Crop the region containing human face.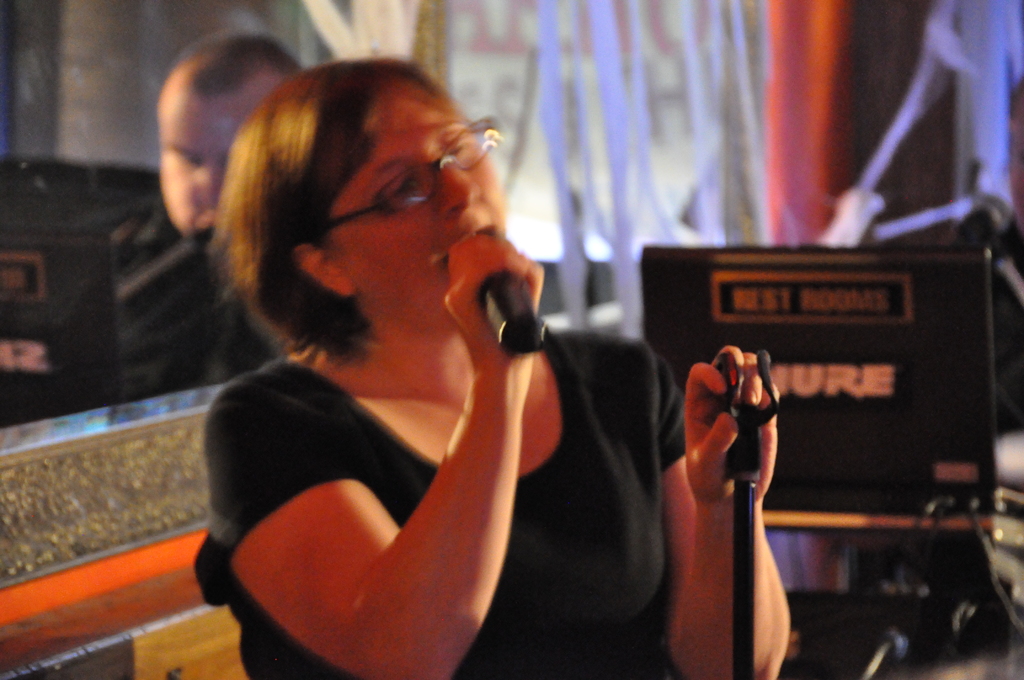
Crop region: region(158, 77, 277, 237).
